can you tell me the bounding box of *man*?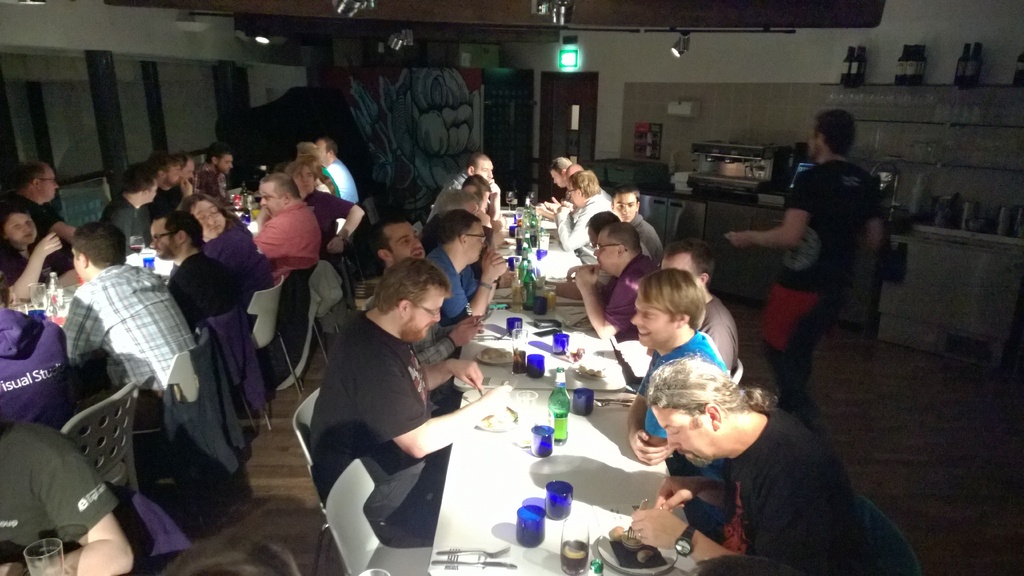
box=[415, 204, 515, 333].
